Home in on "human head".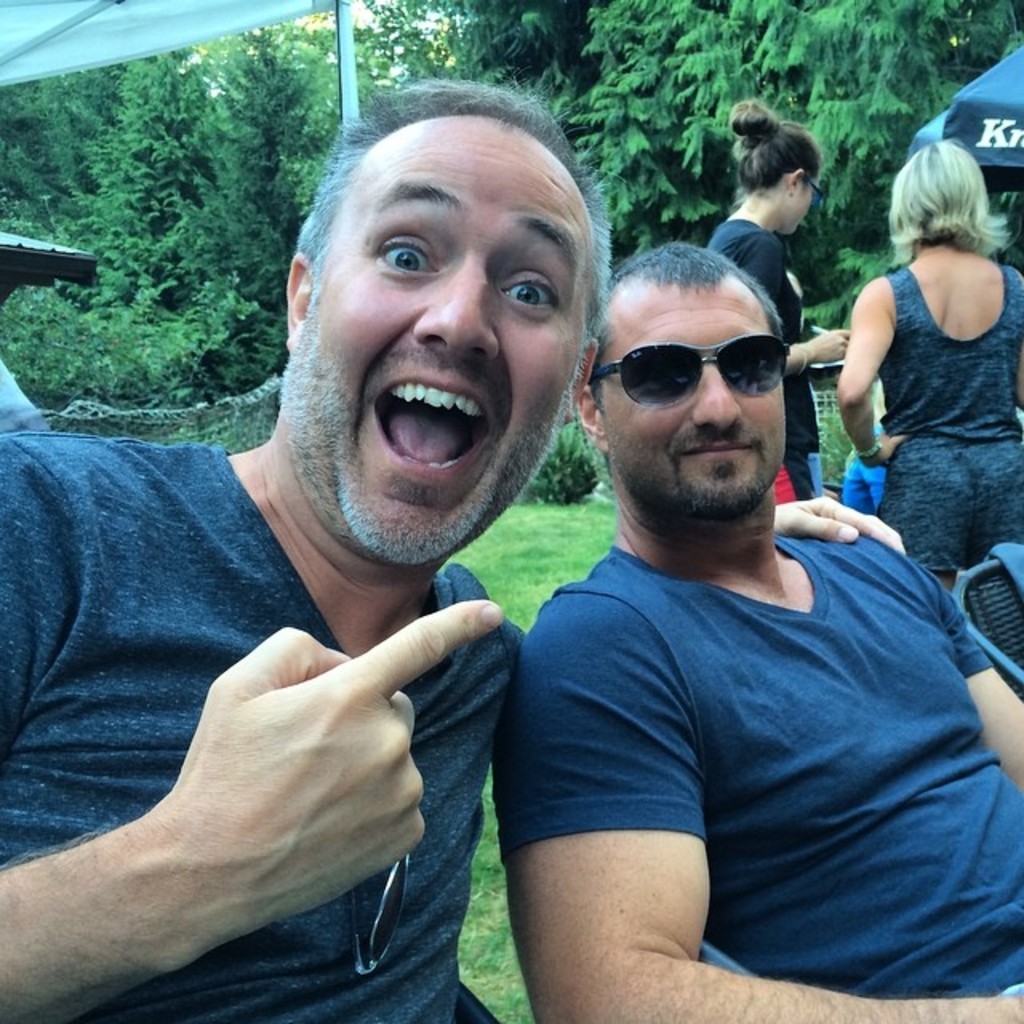
Homed in at 877/141/1005/243.
